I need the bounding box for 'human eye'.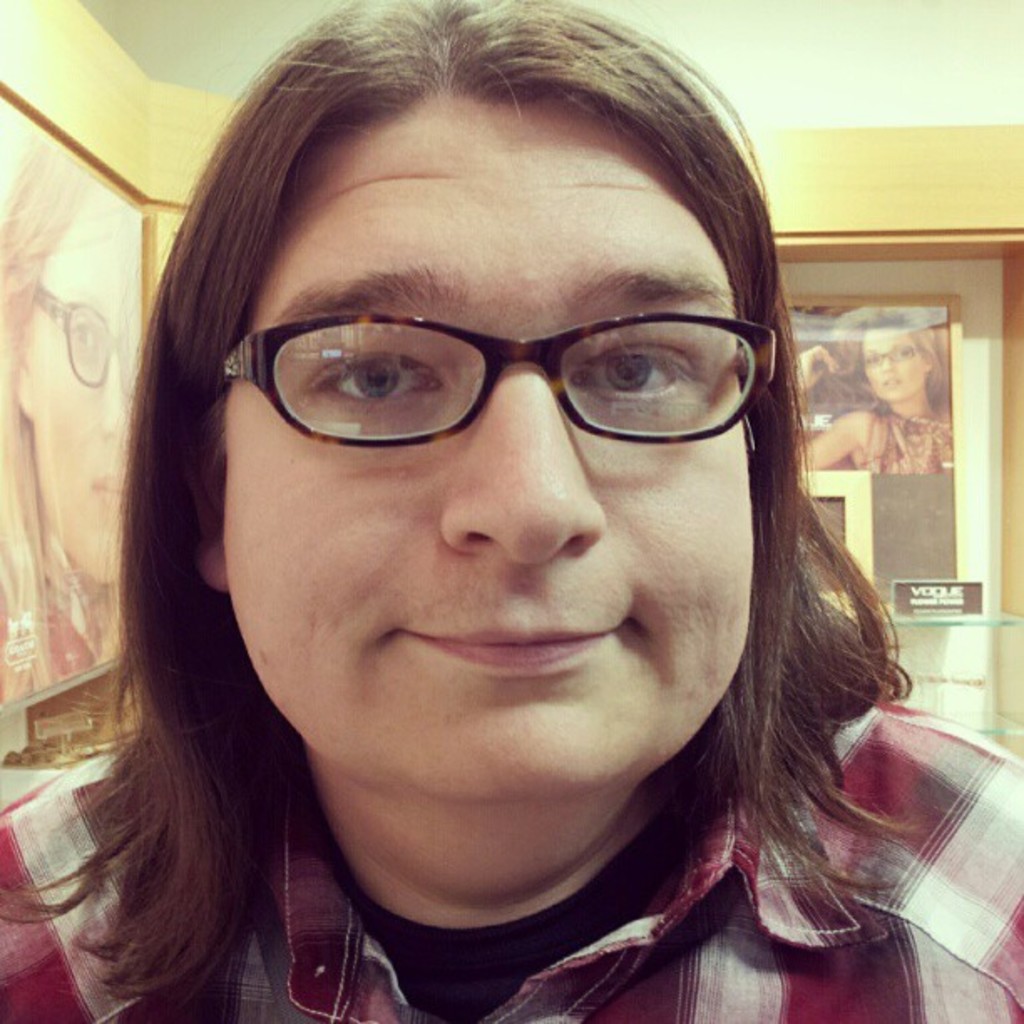
Here it is: rect(567, 321, 716, 432).
